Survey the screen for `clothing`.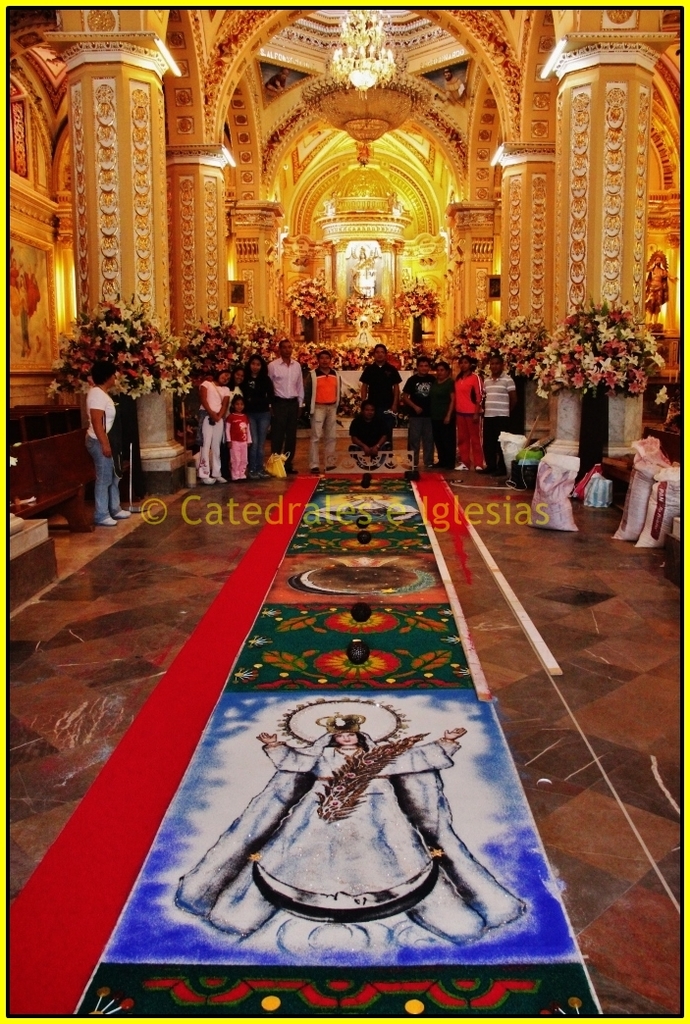
Survey found: <box>175,732,526,945</box>.
